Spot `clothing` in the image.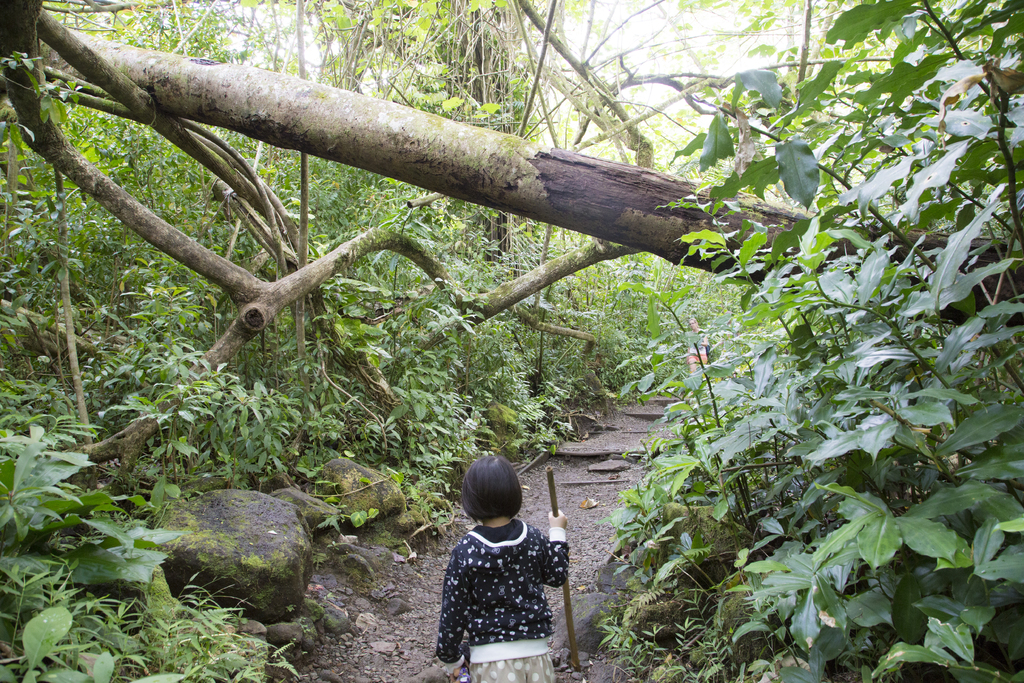
`clothing` found at (x1=440, y1=525, x2=569, y2=682).
